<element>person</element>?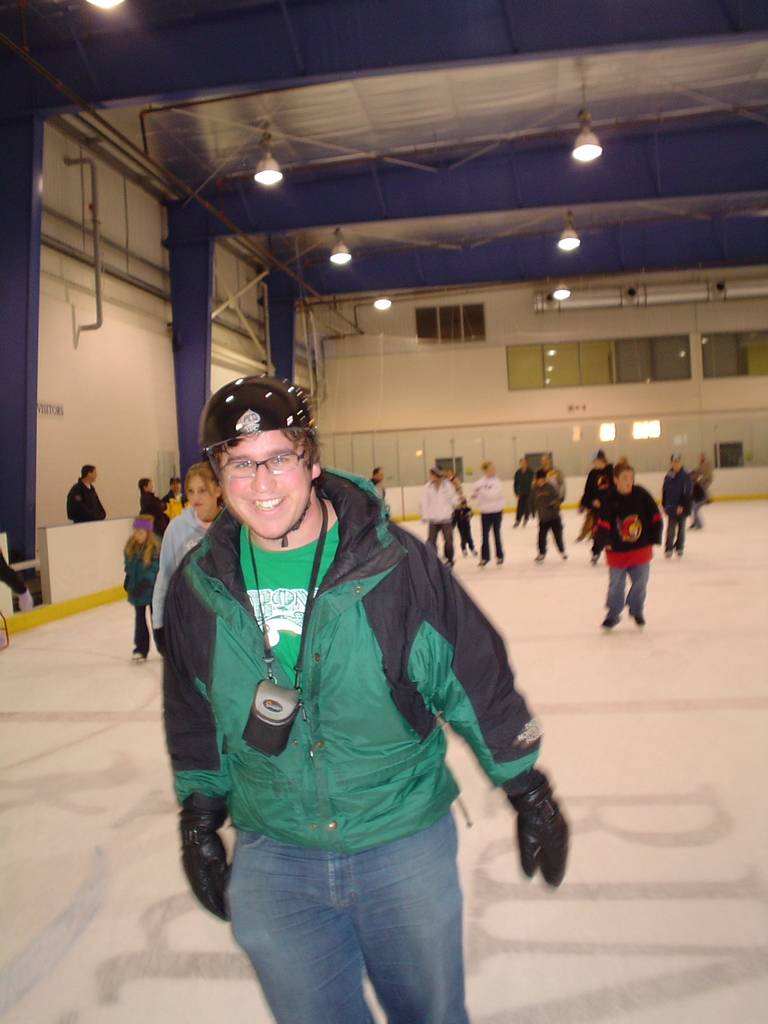
x1=119 y1=504 x2=161 y2=657
